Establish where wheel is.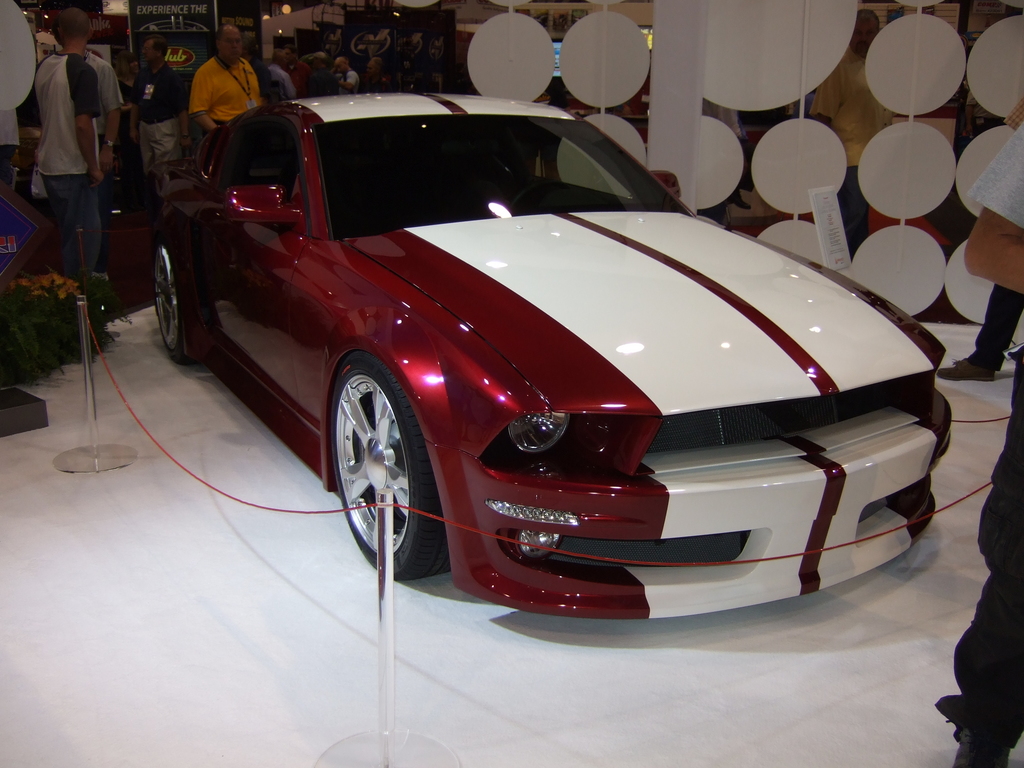
Established at [x1=154, y1=239, x2=193, y2=362].
